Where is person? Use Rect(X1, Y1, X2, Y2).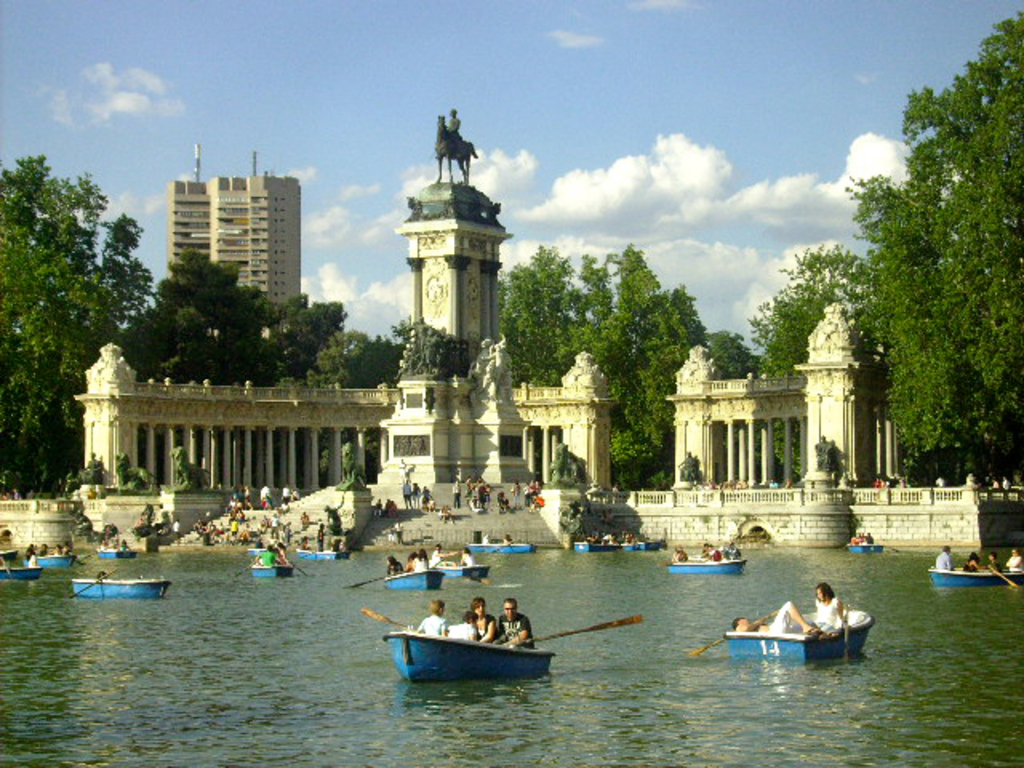
Rect(782, 475, 790, 491).
